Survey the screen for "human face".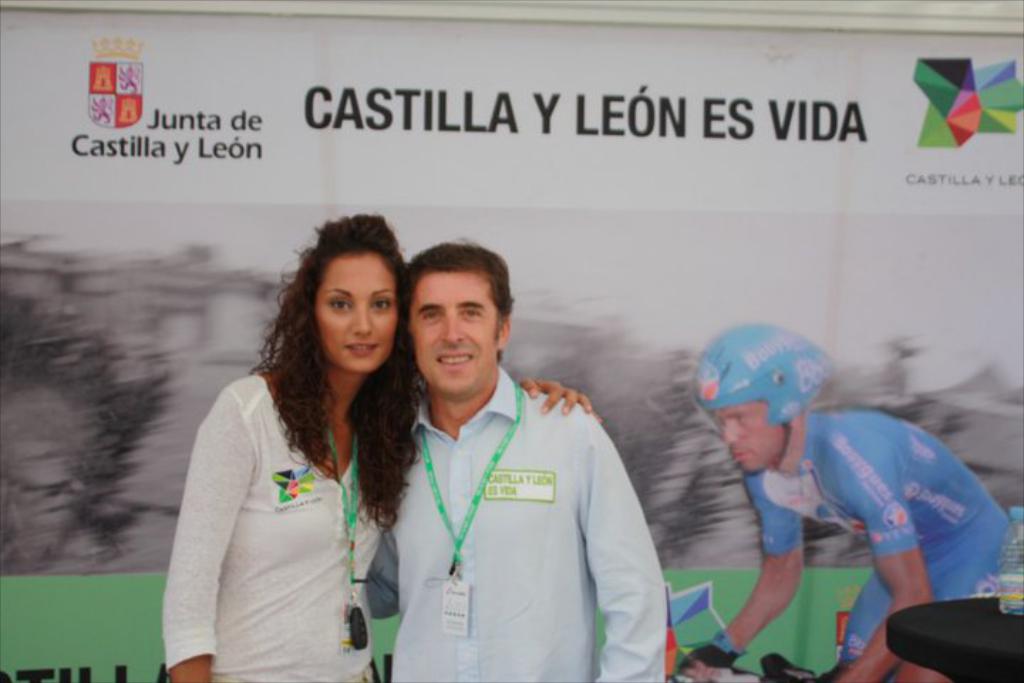
Survey found: x1=317, y1=248, x2=400, y2=370.
